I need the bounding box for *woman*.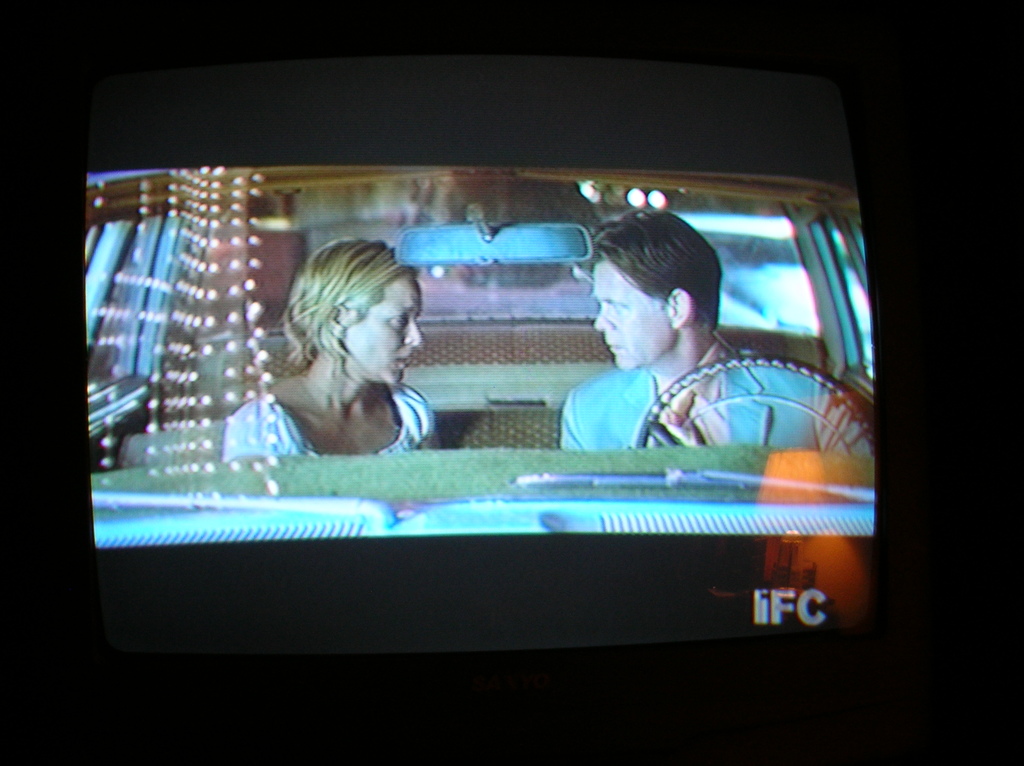
Here it is: bbox=[218, 235, 442, 458].
